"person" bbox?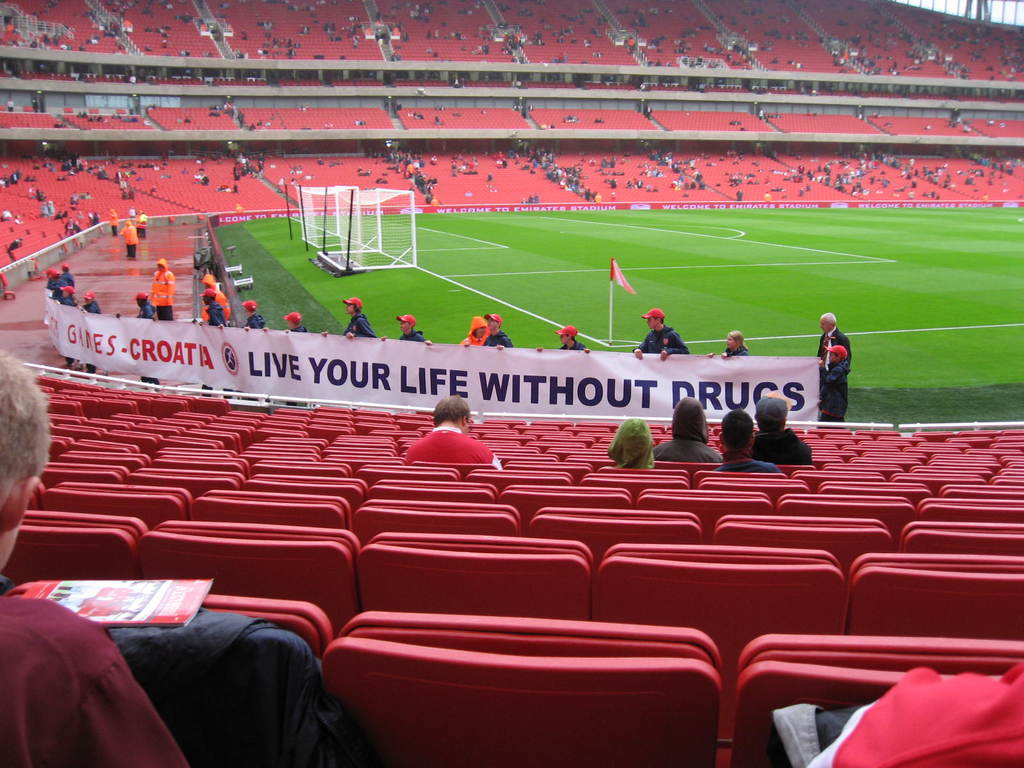
120,223,137,260
